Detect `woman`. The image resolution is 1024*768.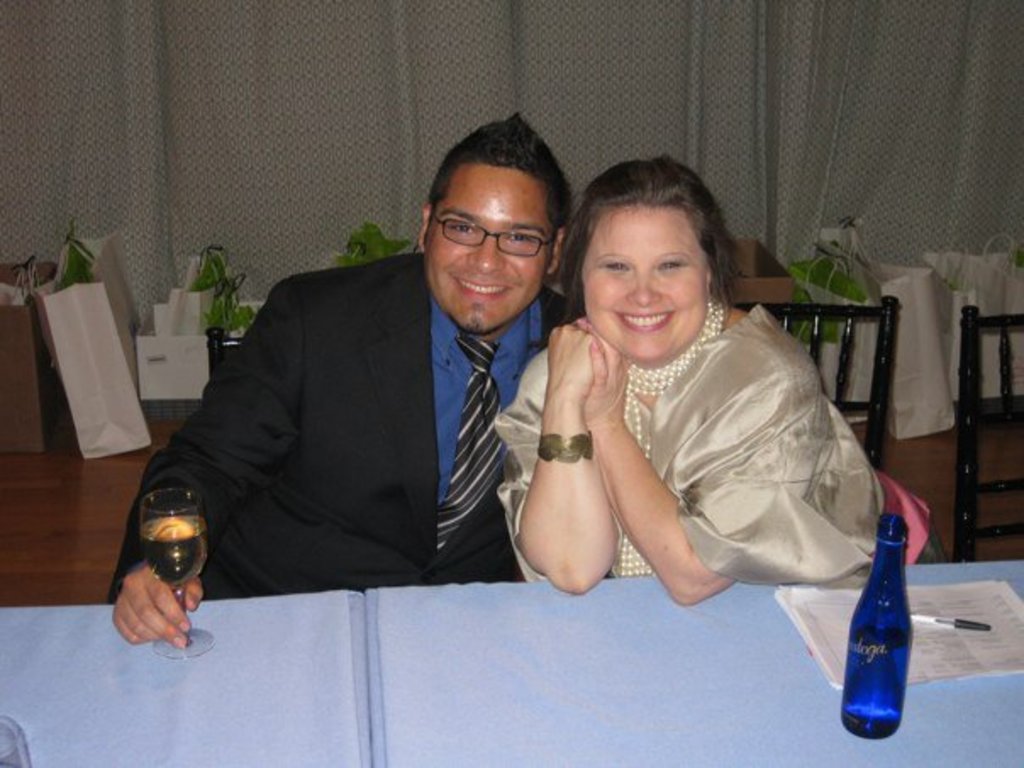
x1=497, y1=173, x2=883, y2=644.
